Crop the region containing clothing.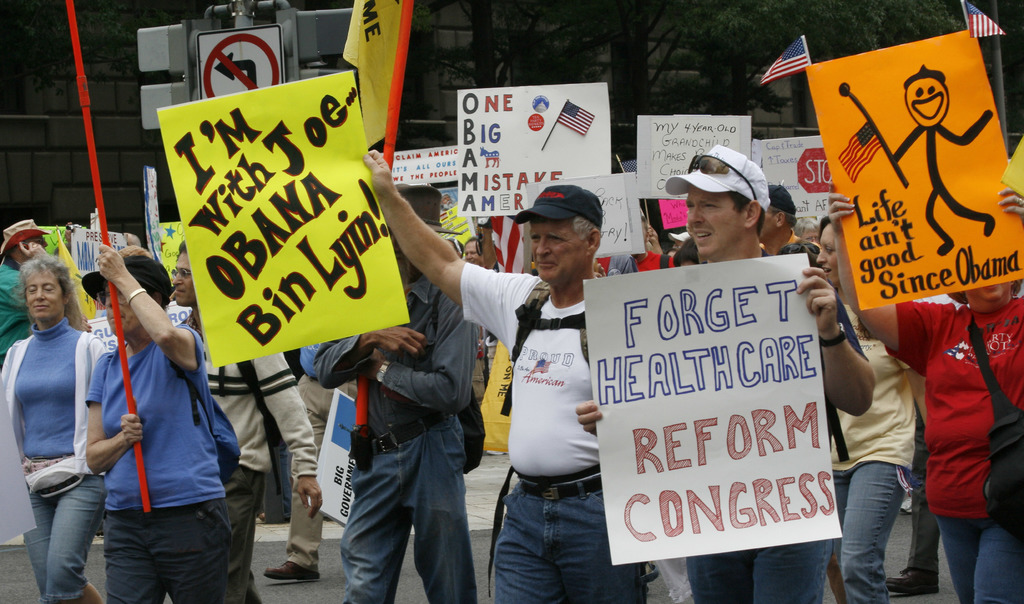
Crop region: l=286, t=334, r=356, b=568.
